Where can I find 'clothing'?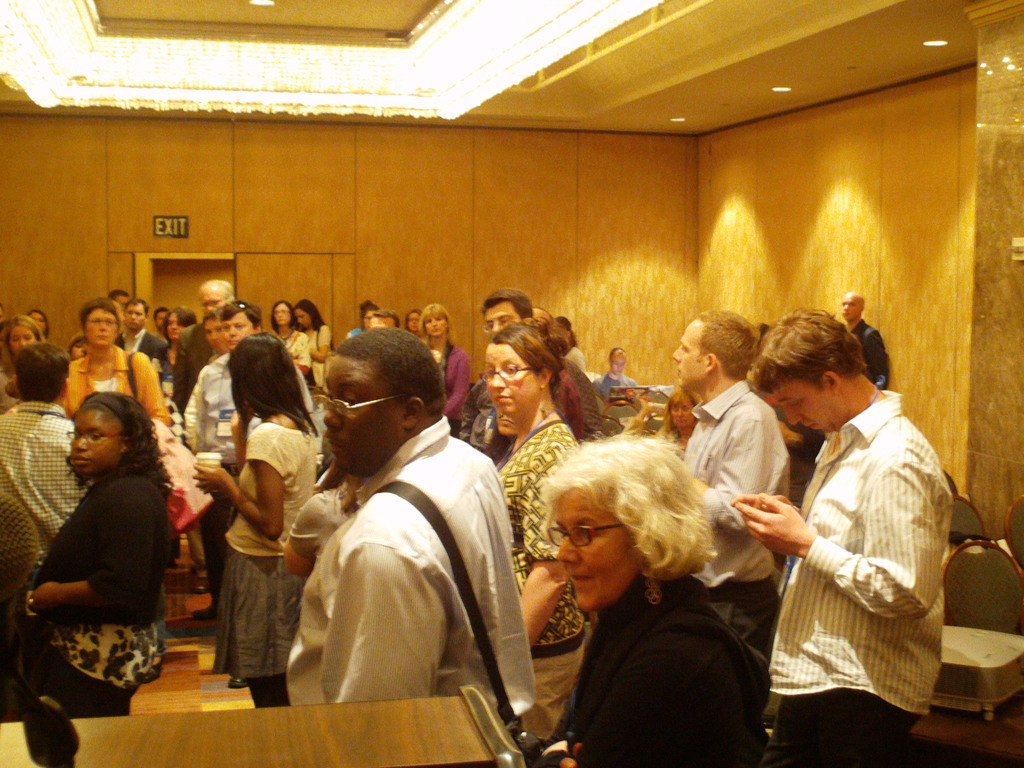
You can find it at [276,394,524,736].
